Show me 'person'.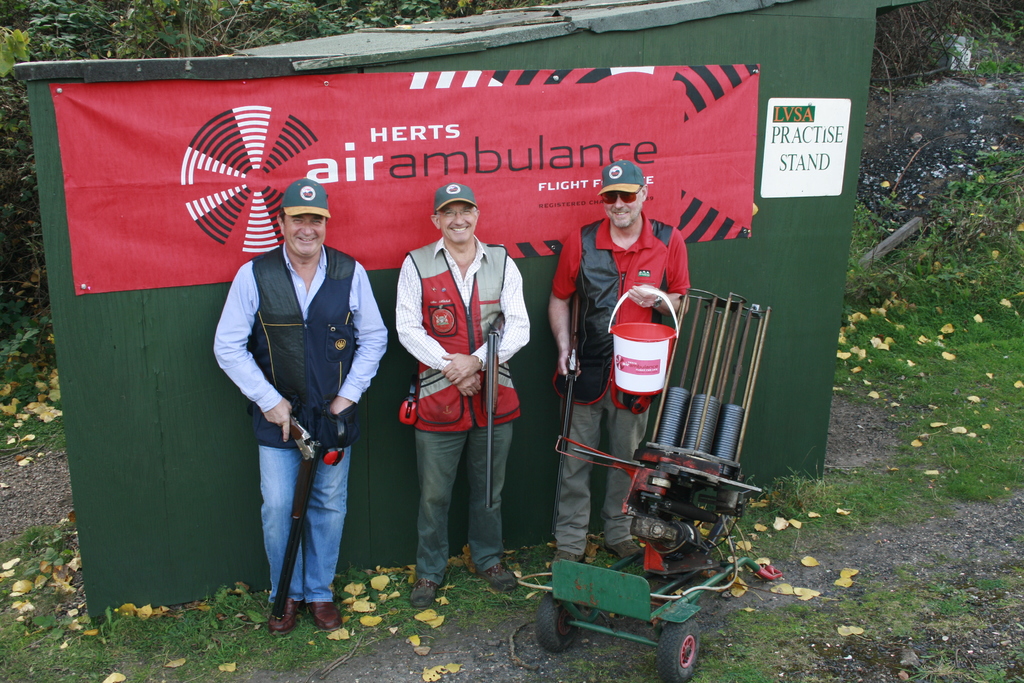
'person' is here: bbox=(545, 161, 696, 557).
